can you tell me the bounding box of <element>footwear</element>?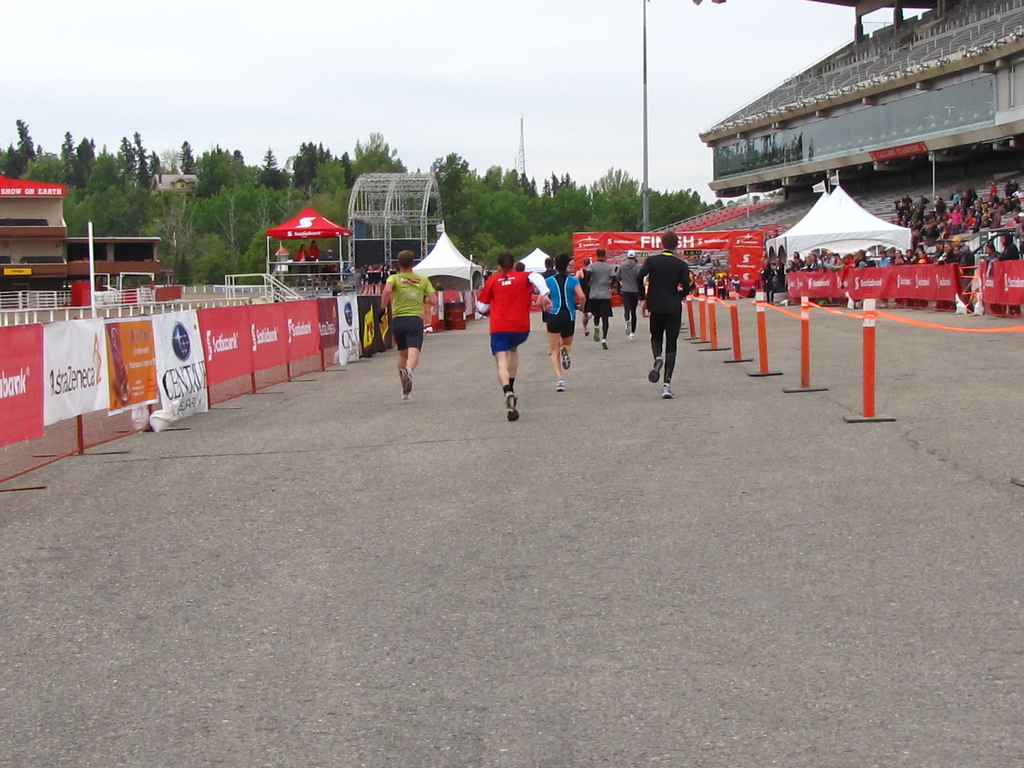
l=554, t=380, r=563, b=390.
